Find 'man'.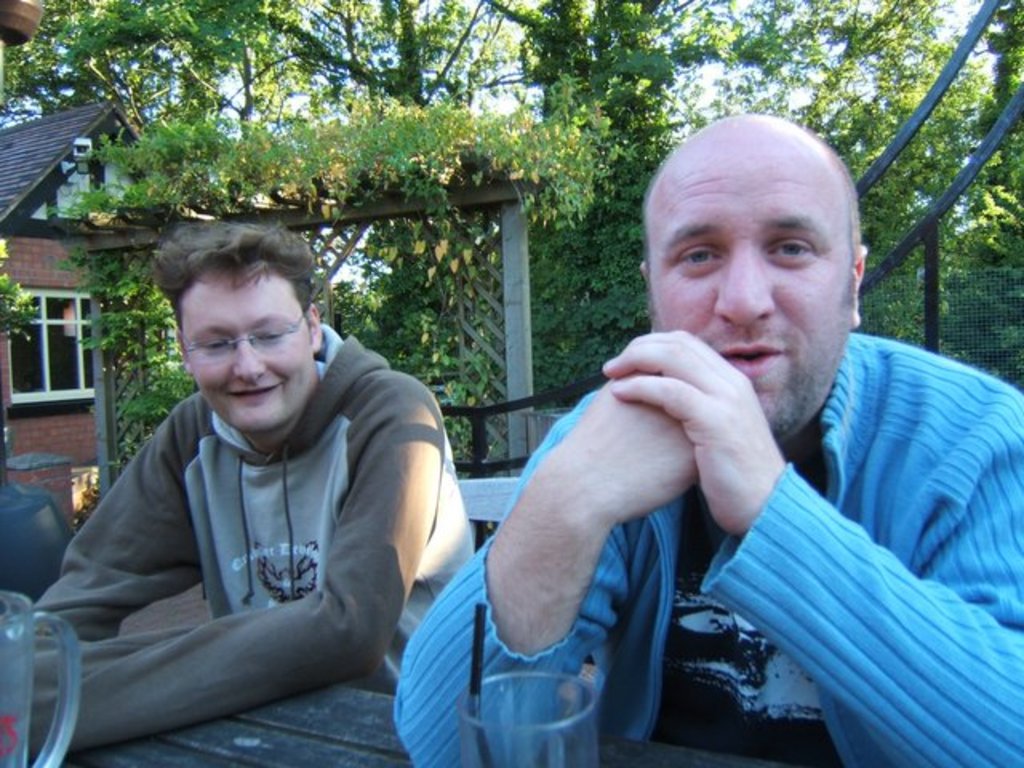
select_region(21, 219, 477, 755).
